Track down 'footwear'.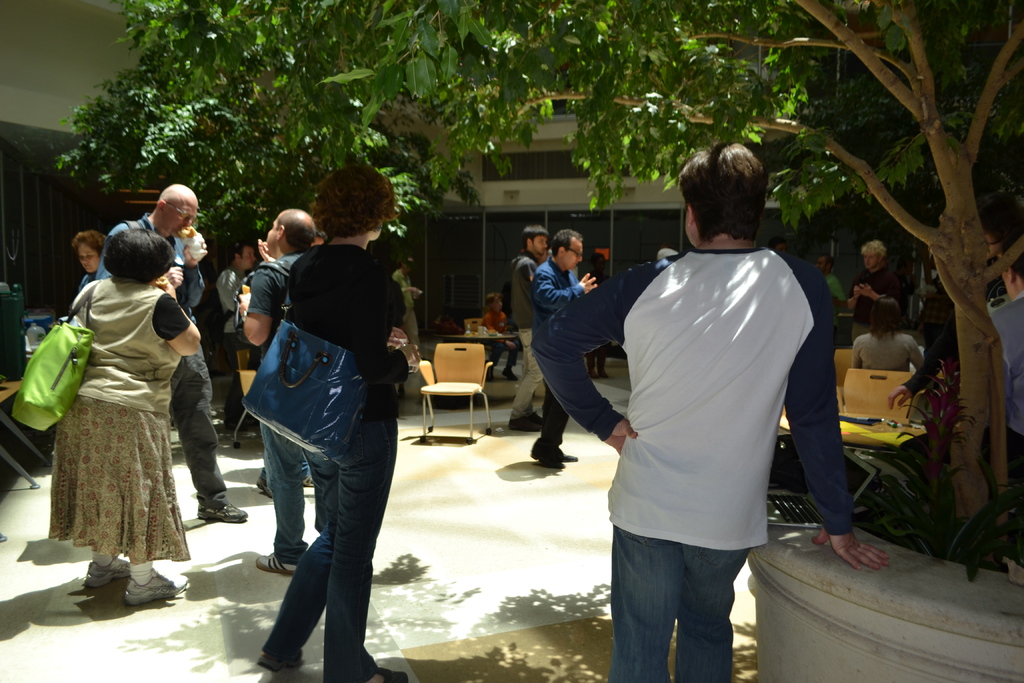
Tracked to 531,441,562,467.
